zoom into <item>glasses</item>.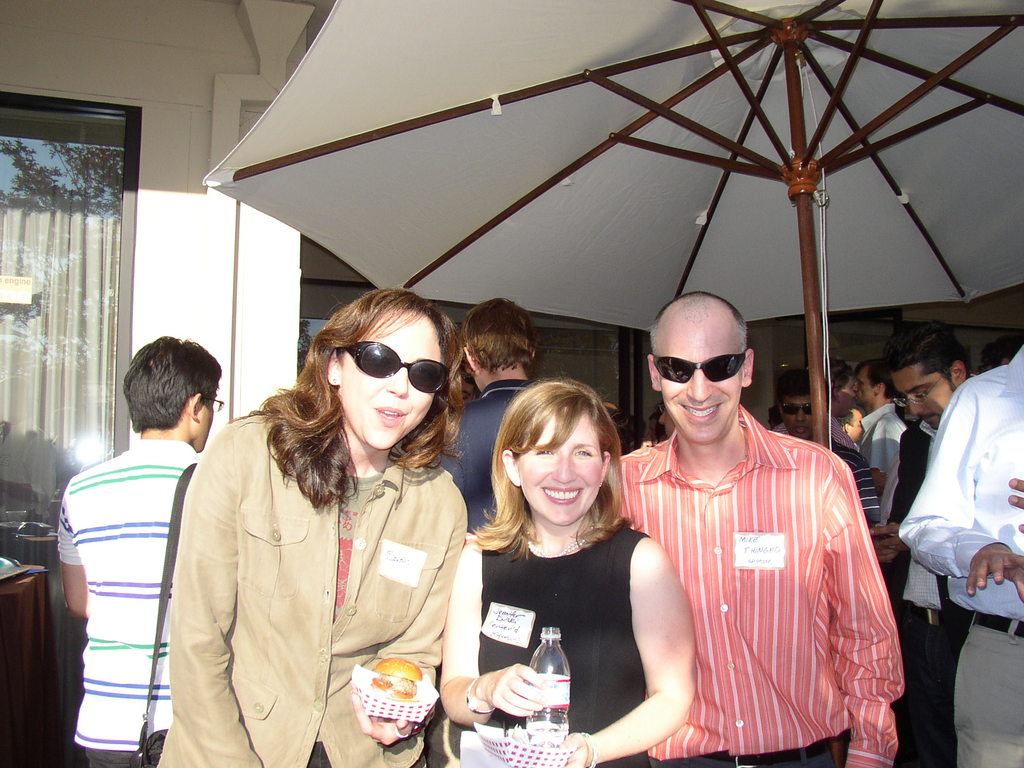
Zoom target: Rect(309, 348, 452, 406).
